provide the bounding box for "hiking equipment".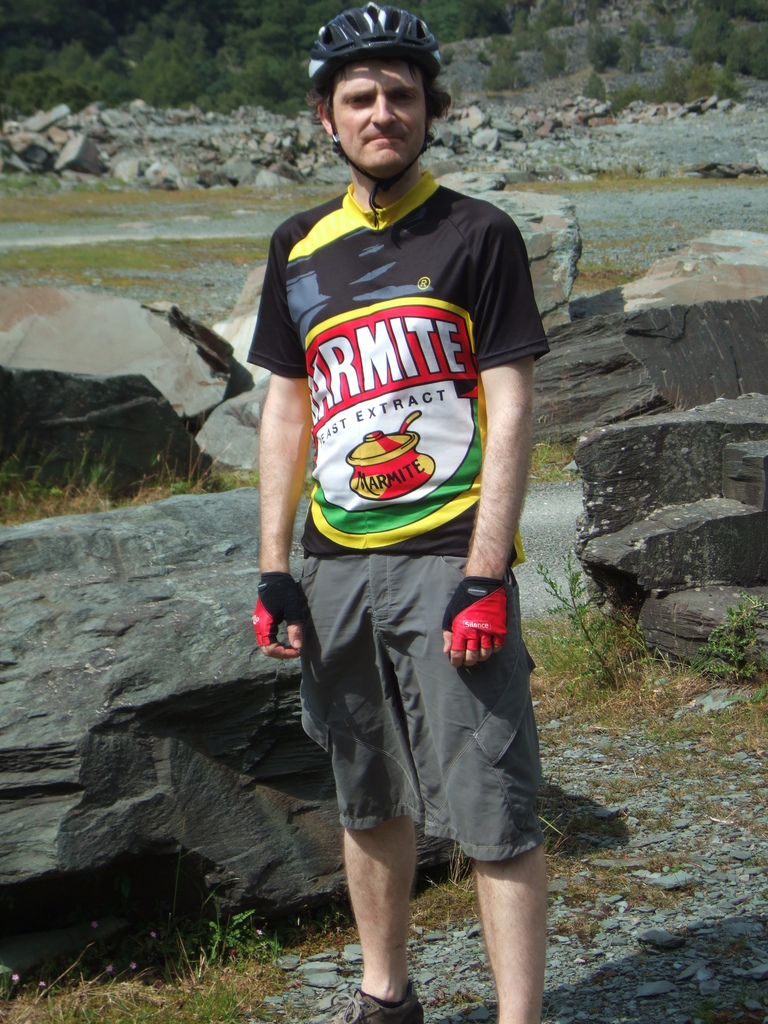
[left=304, top=988, right=418, bottom=1023].
